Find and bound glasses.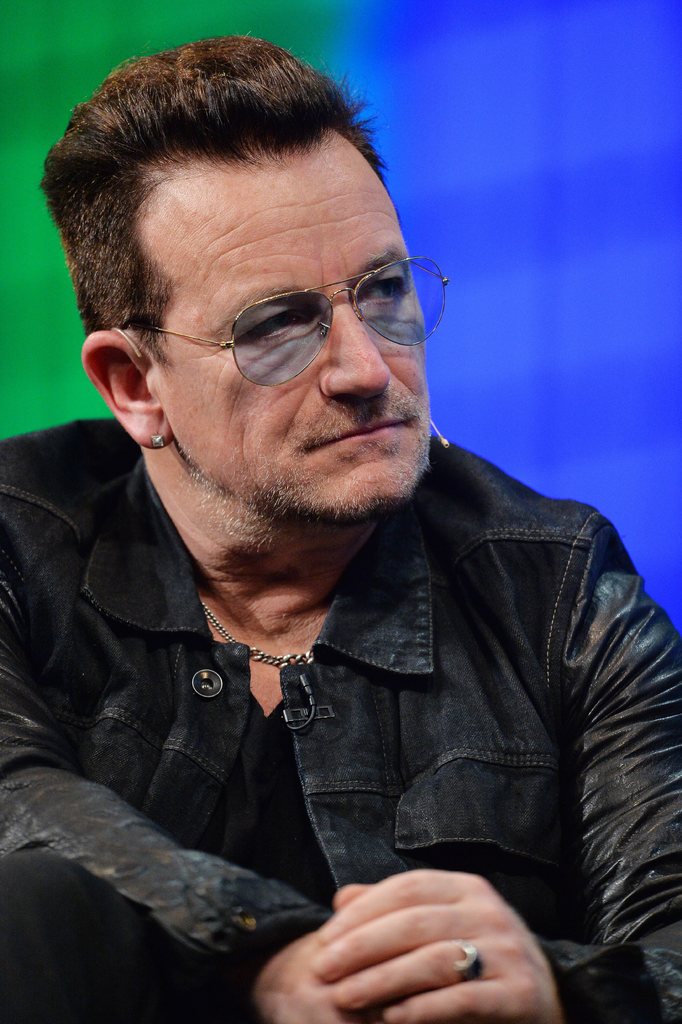
Bound: {"x1": 147, "y1": 249, "x2": 447, "y2": 371}.
